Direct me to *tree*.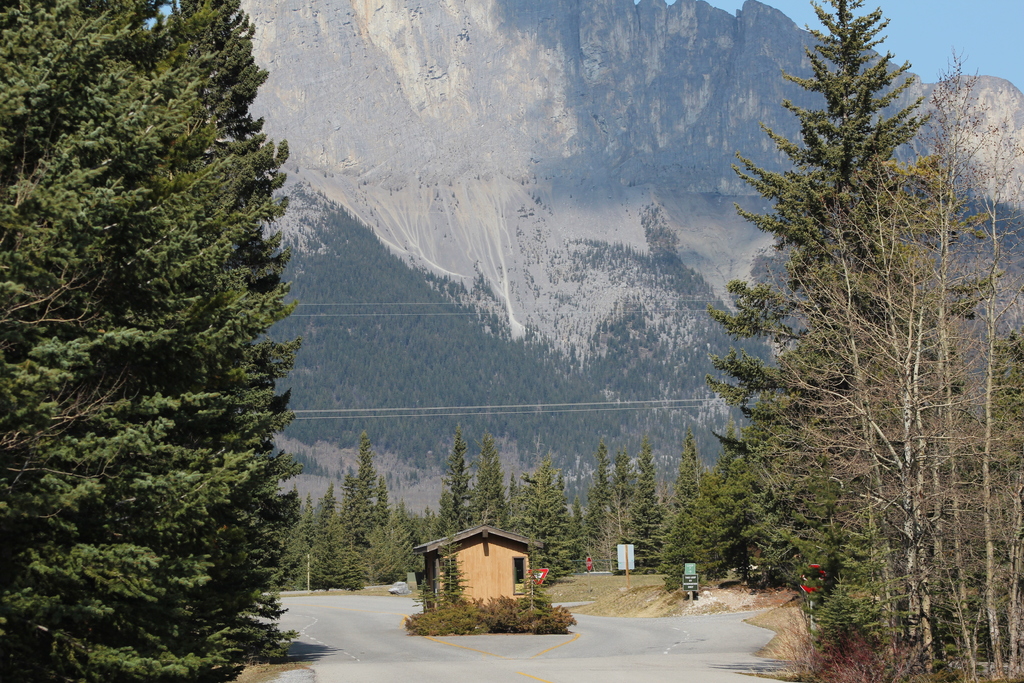
Direction: l=342, t=442, r=394, b=582.
